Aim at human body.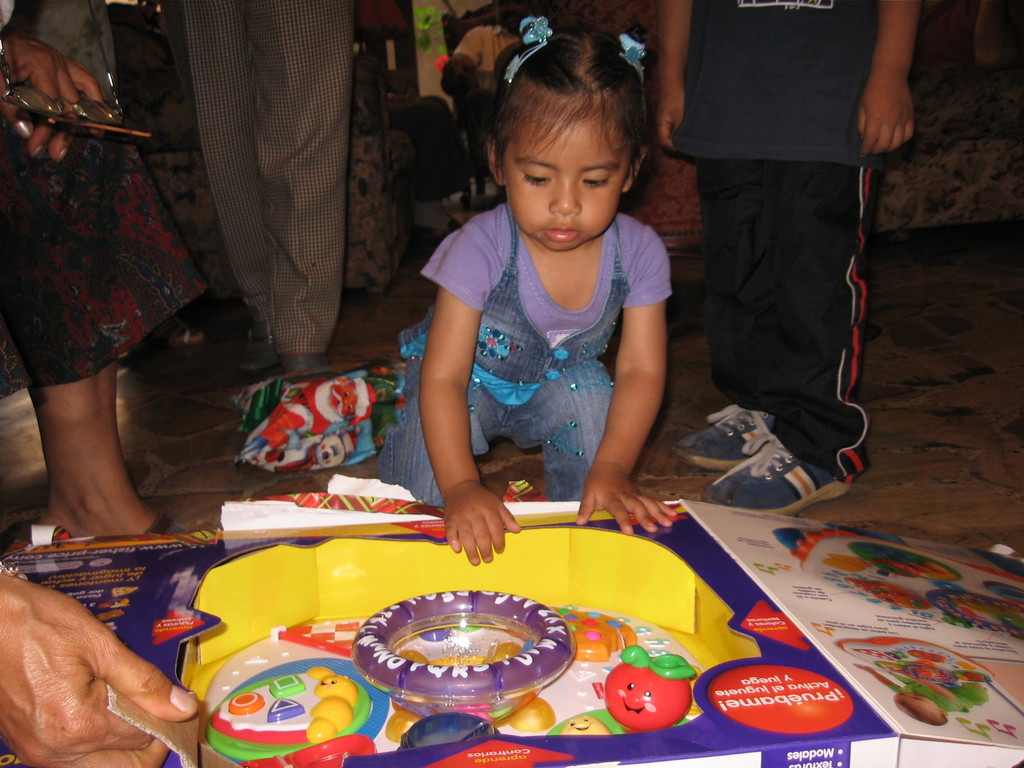
Aimed at detection(200, 0, 364, 371).
